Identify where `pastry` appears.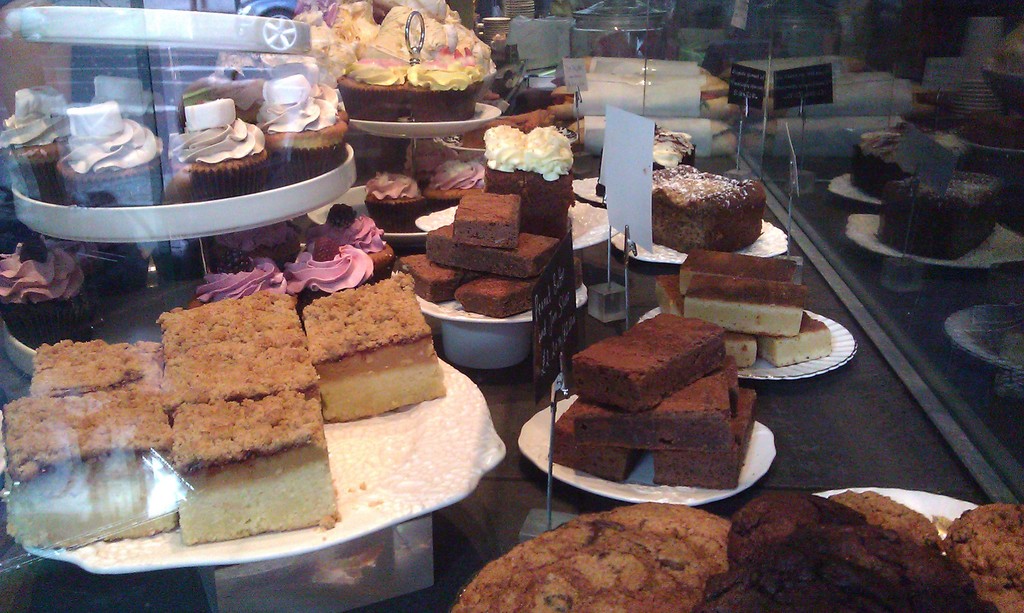
Appears at Rect(161, 97, 264, 195).
